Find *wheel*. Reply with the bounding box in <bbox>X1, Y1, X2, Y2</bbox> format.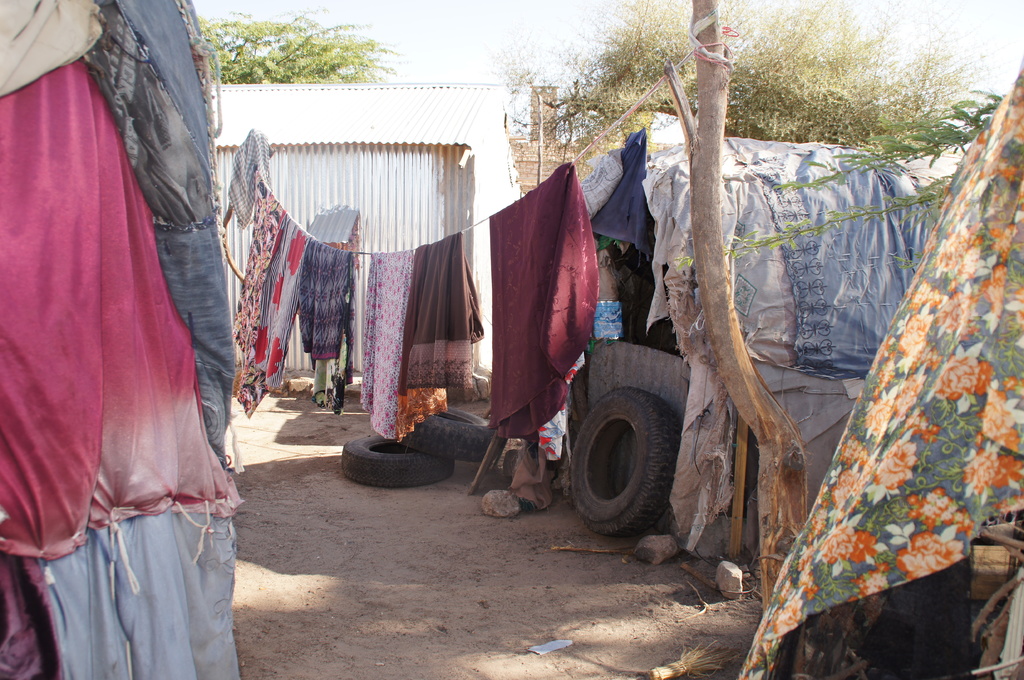
<bbox>339, 430, 456, 489</bbox>.
